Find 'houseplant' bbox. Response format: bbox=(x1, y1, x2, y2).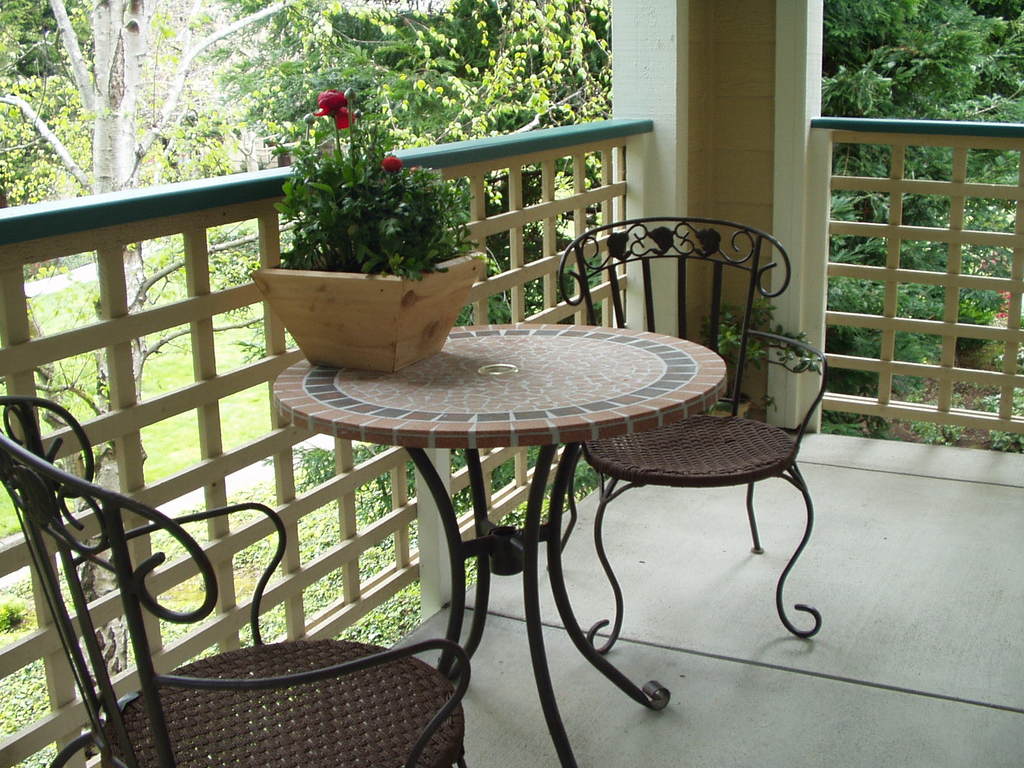
bbox=(245, 81, 493, 371).
